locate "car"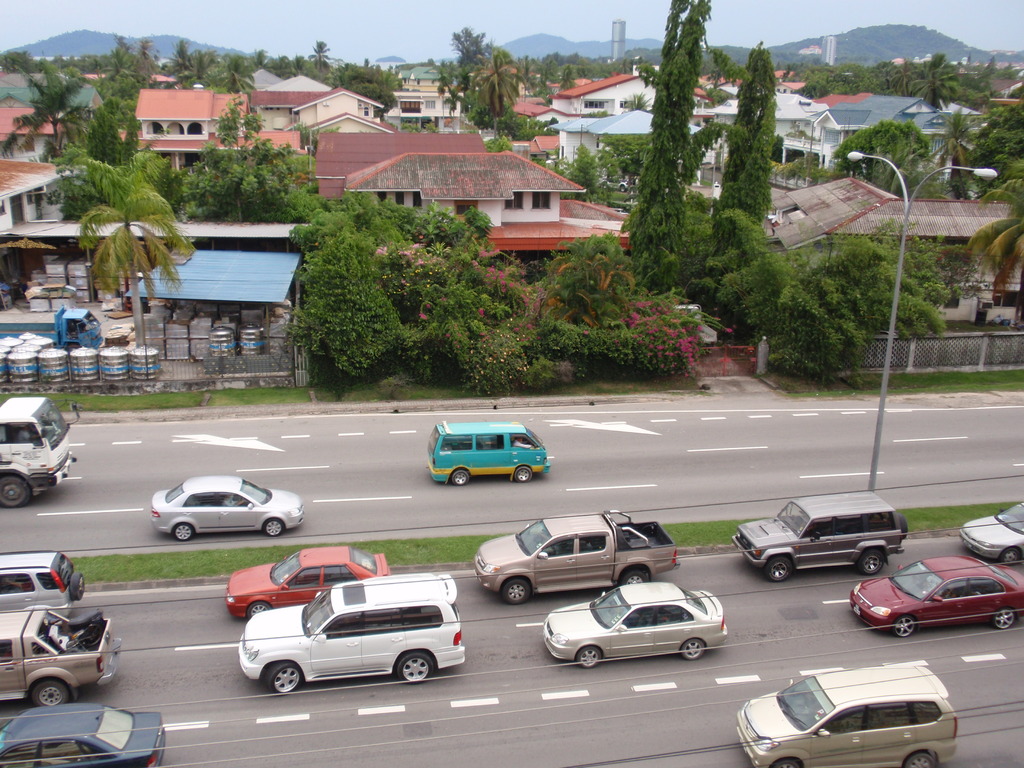
box(959, 500, 1023, 560)
